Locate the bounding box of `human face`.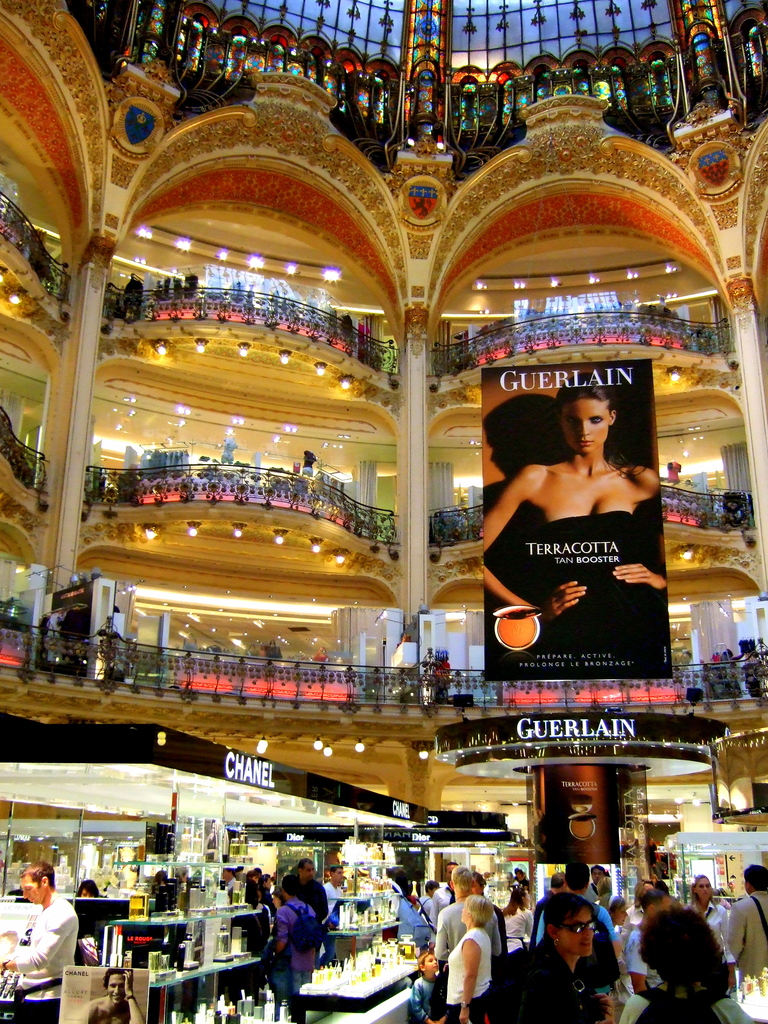
Bounding box: <box>696,870,716,902</box>.
